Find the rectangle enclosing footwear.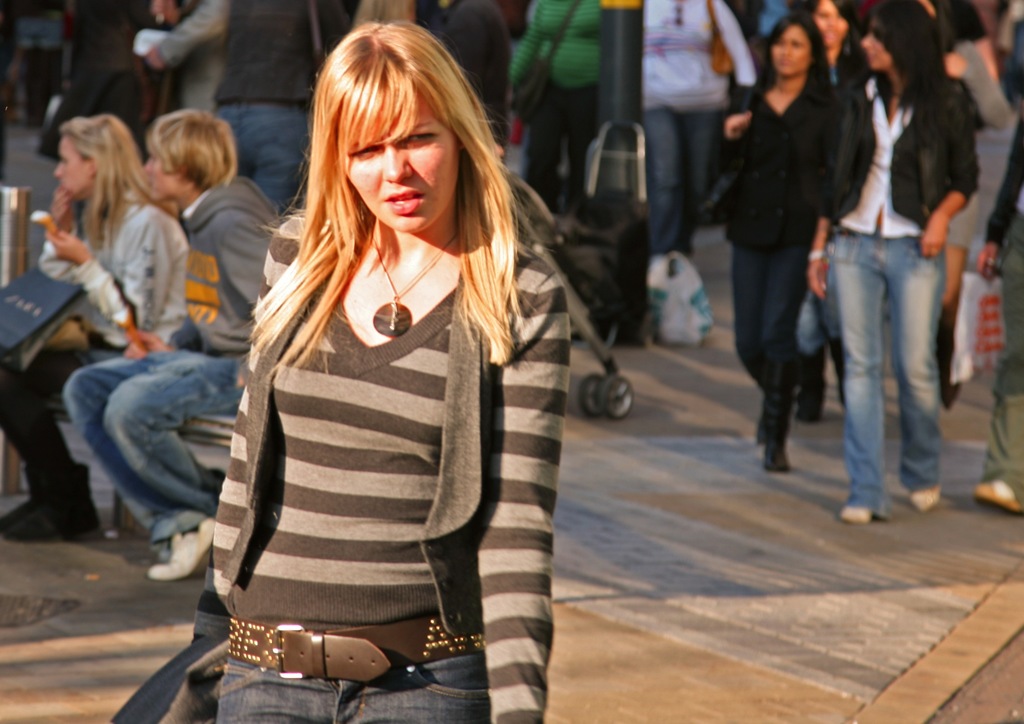
locate(755, 416, 765, 440).
